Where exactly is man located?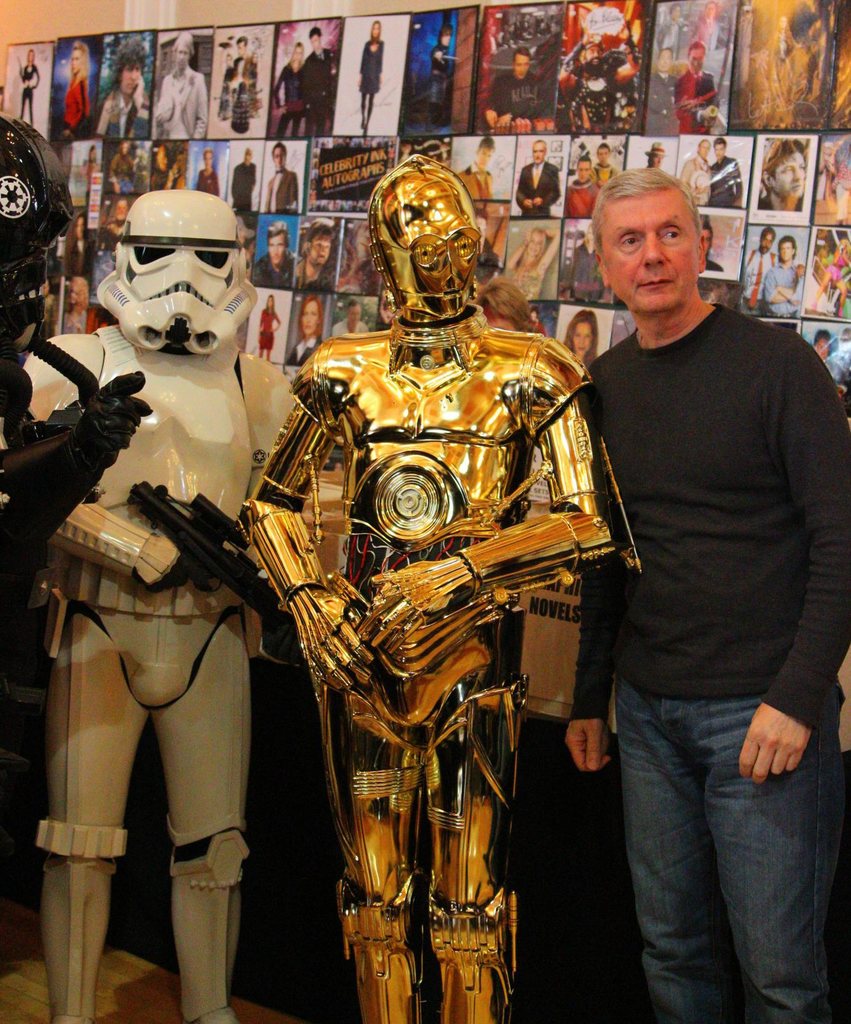
Its bounding box is BBox(656, 3, 685, 52).
